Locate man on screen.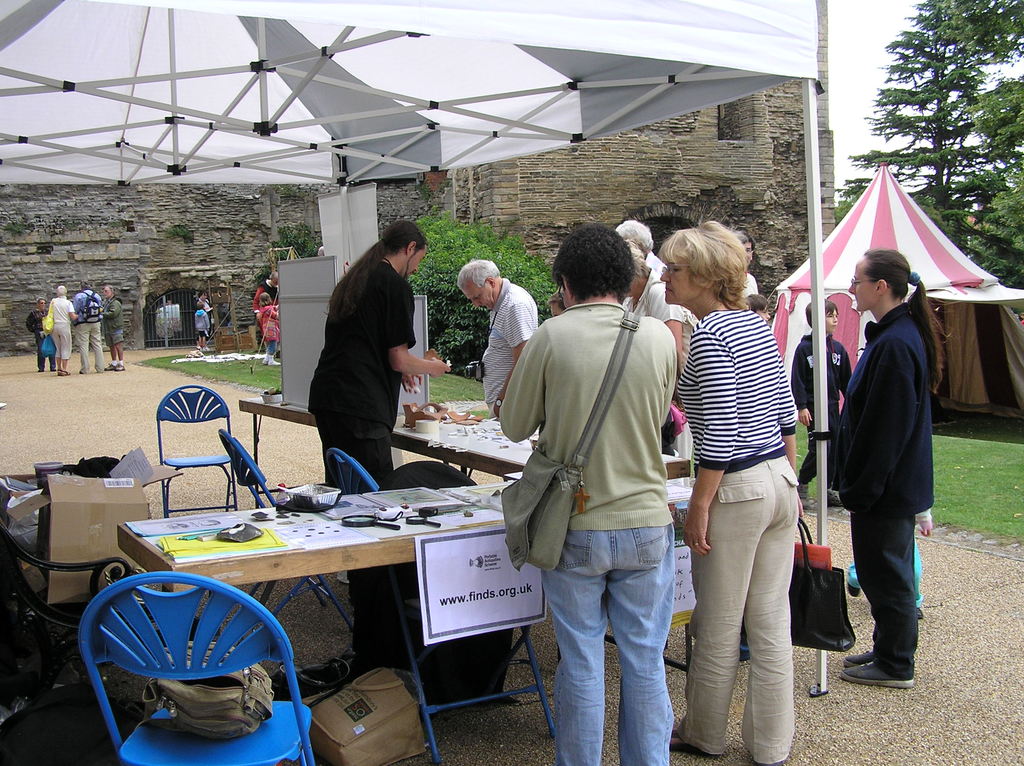
On screen at [616, 220, 666, 282].
